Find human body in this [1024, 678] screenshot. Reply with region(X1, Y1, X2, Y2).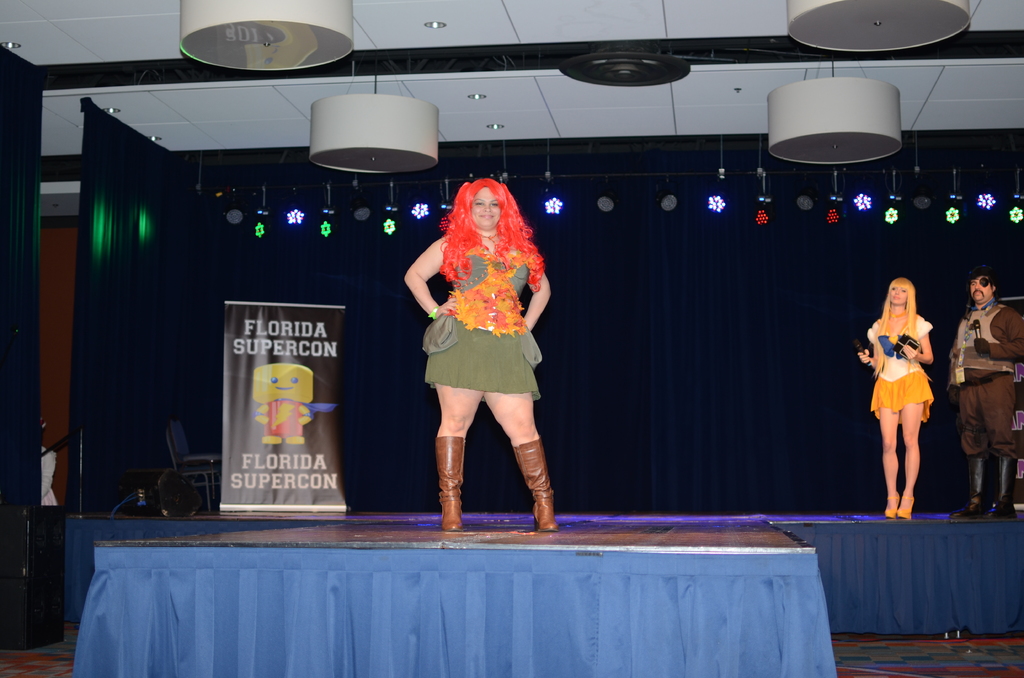
region(945, 271, 1023, 513).
